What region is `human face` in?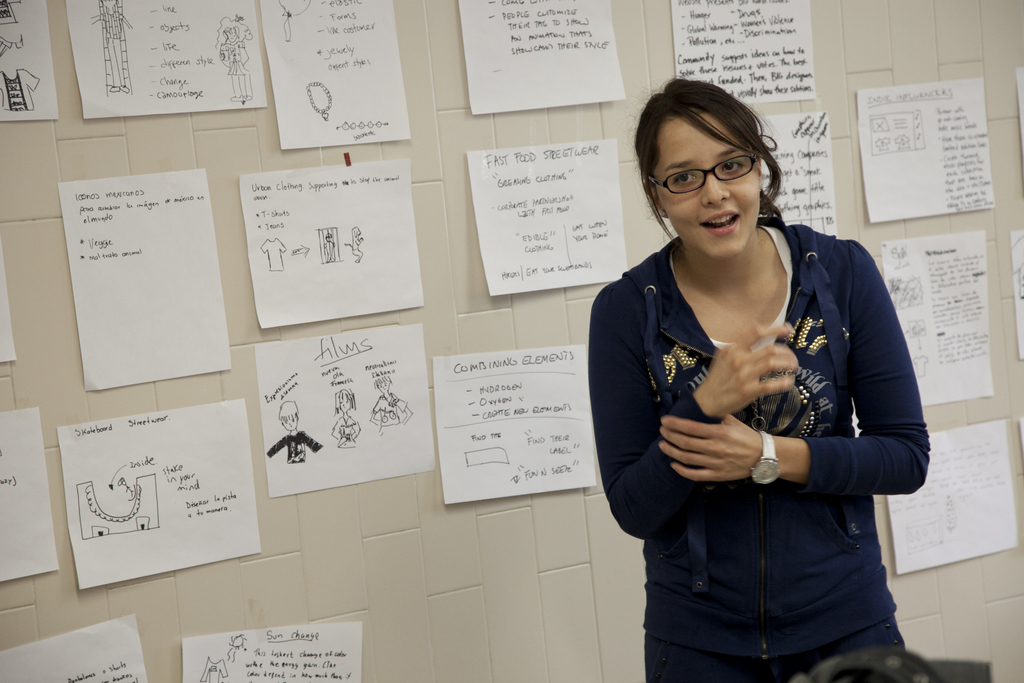
{"x1": 655, "y1": 113, "x2": 764, "y2": 260}.
